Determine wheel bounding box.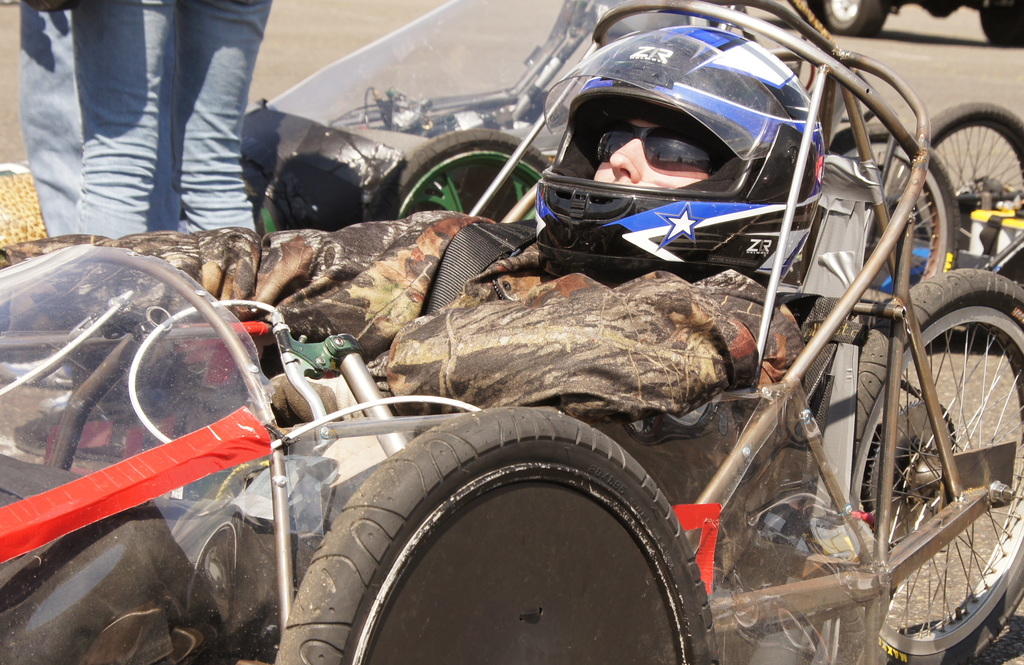
Determined: x1=926, y1=104, x2=1023, y2=193.
